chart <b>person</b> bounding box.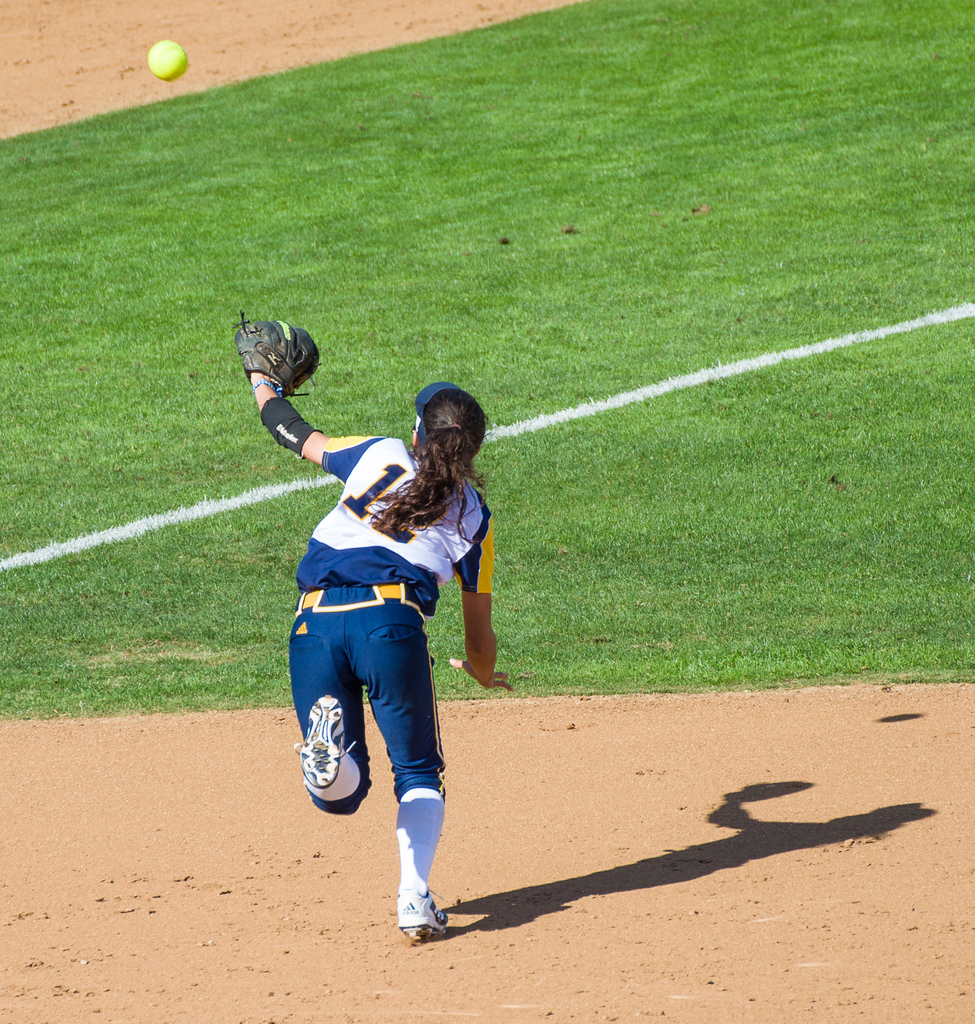
Charted: <box>231,316,515,945</box>.
